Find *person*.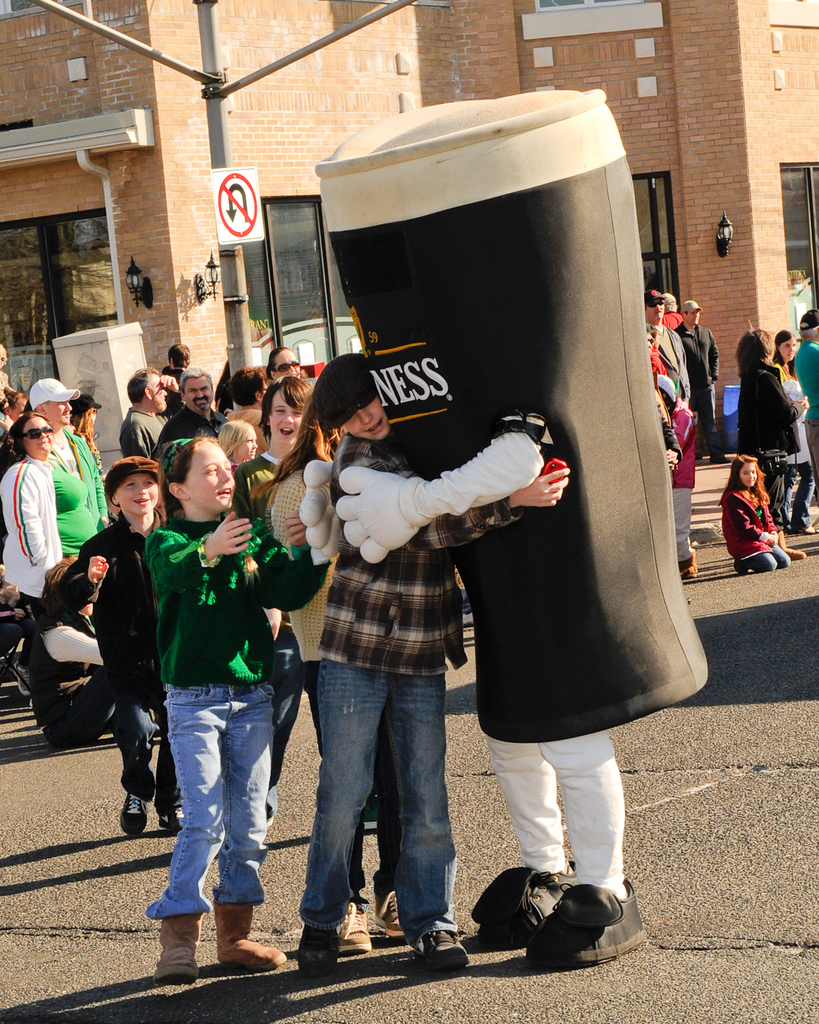
bbox=(41, 454, 185, 837).
